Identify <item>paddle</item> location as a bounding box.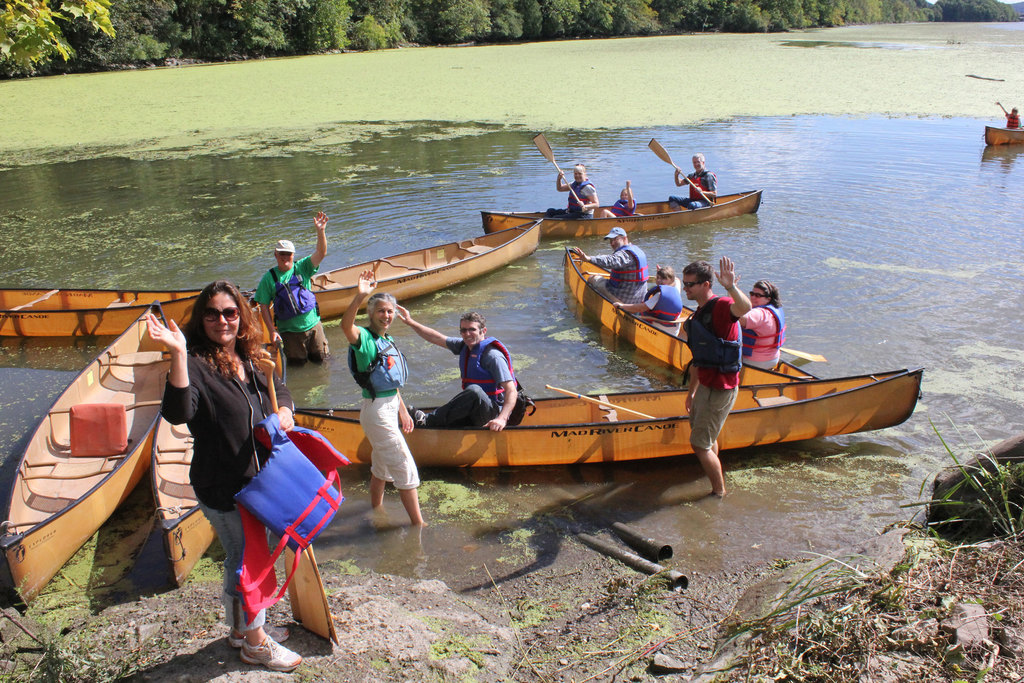
locate(531, 132, 582, 205).
